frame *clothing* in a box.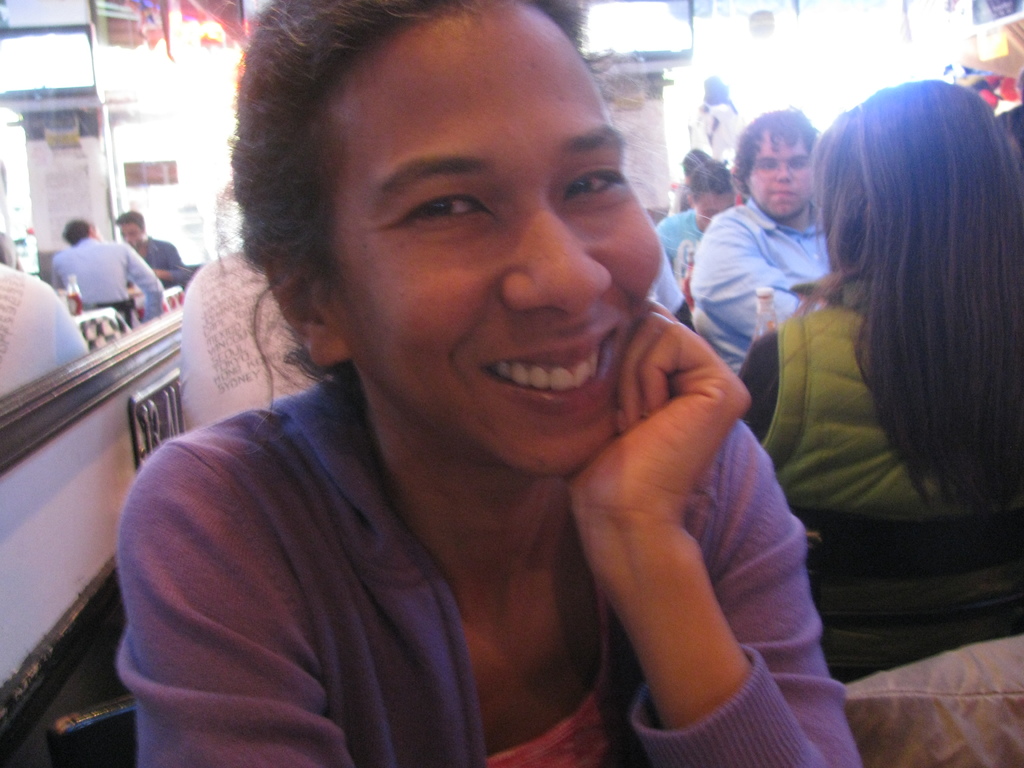
{"x1": 0, "y1": 261, "x2": 88, "y2": 396}.
